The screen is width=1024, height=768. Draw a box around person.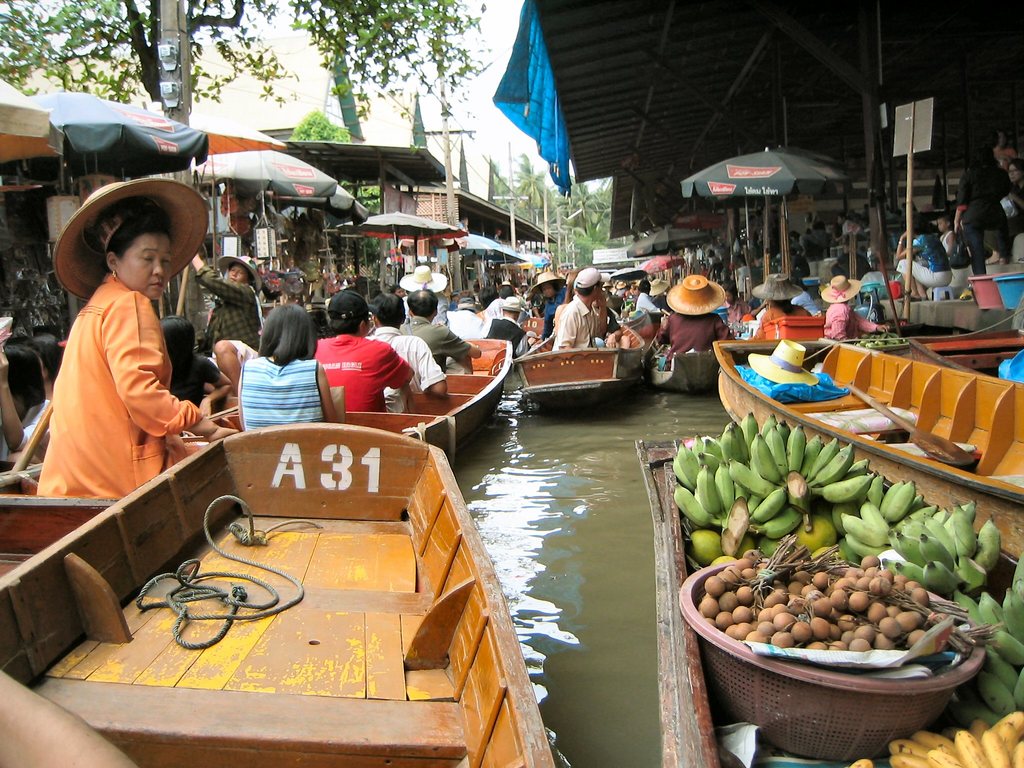
pyautogui.locateOnScreen(35, 223, 212, 538).
